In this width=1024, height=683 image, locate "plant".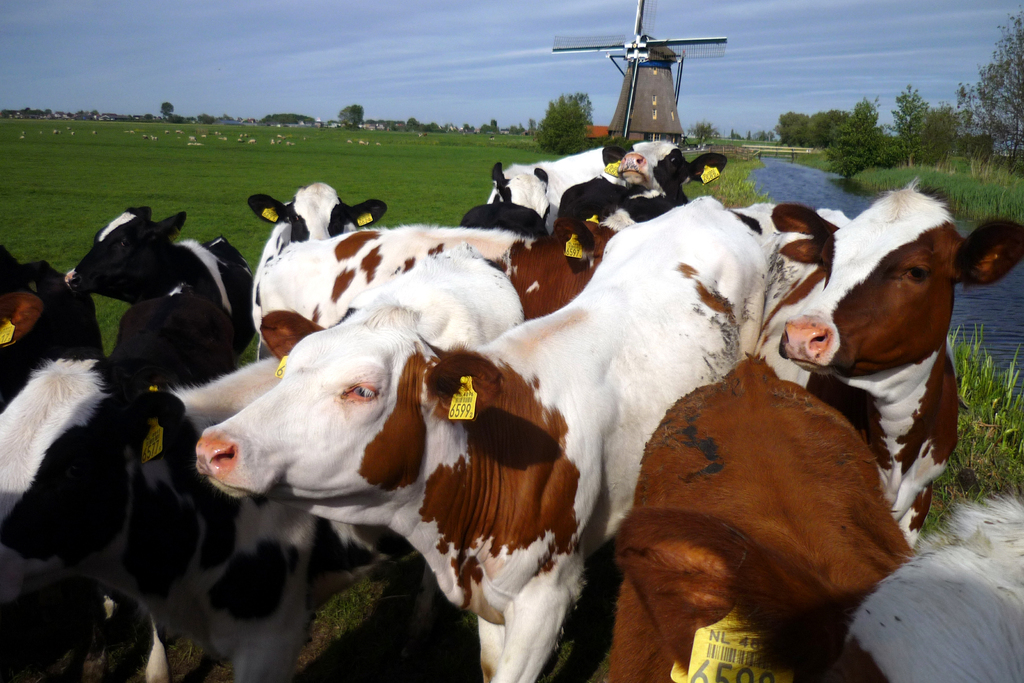
Bounding box: <bbox>774, 149, 843, 183</bbox>.
